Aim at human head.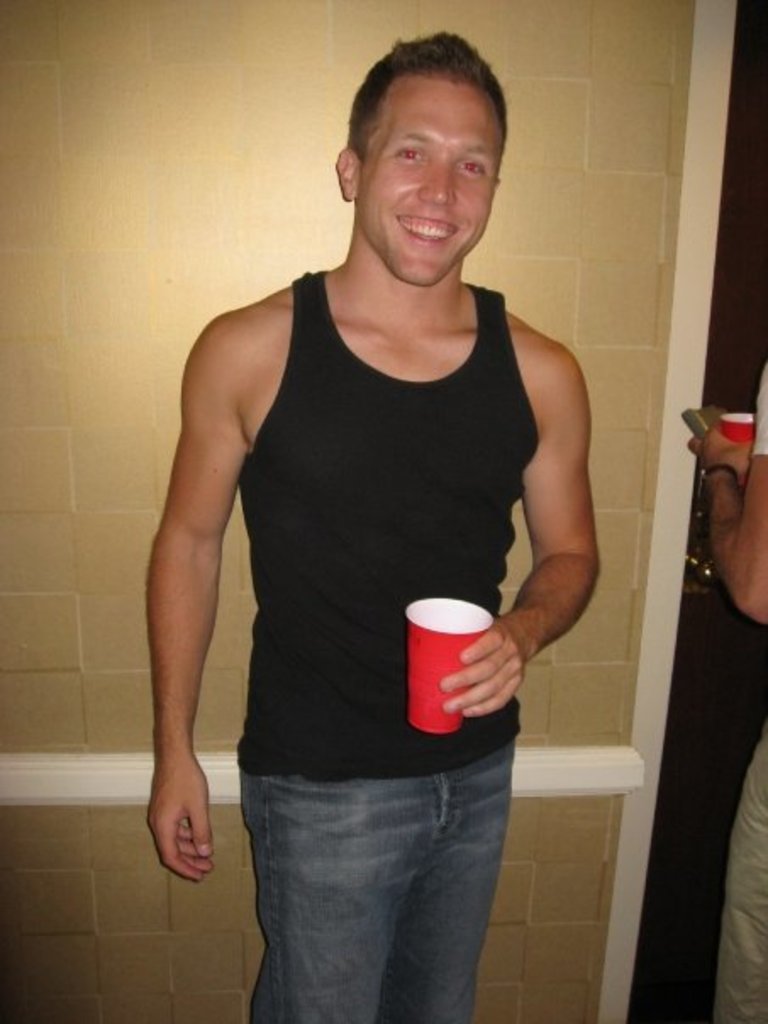
Aimed at select_region(332, 36, 510, 288).
